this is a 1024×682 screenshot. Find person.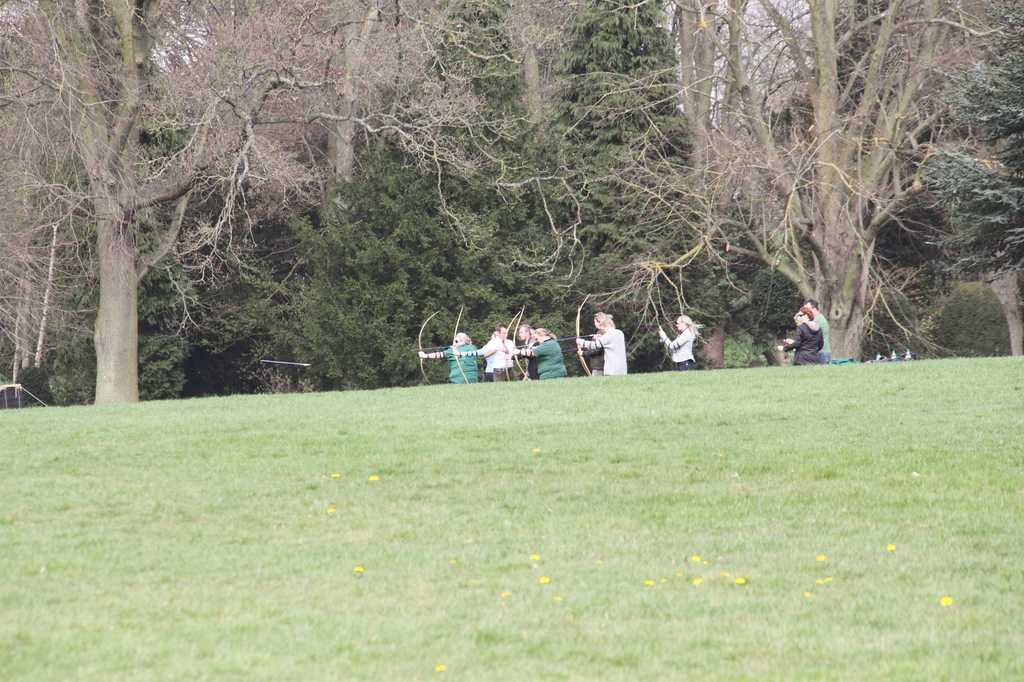
Bounding box: rect(482, 325, 515, 380).
